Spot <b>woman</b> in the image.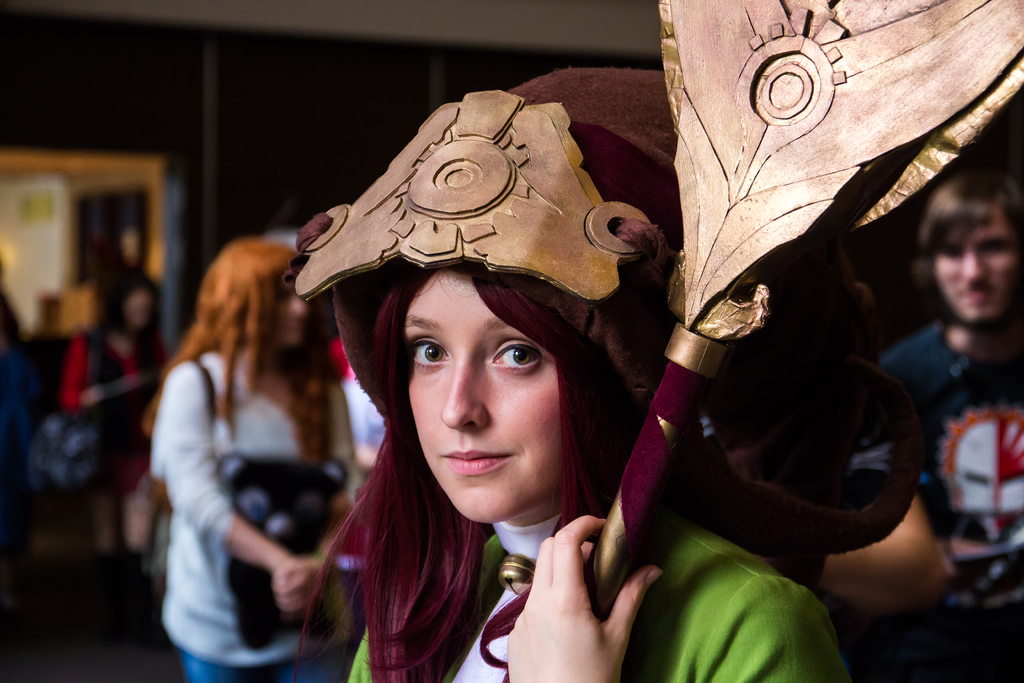
<b>woman</b> found at 145/238/371/682.
